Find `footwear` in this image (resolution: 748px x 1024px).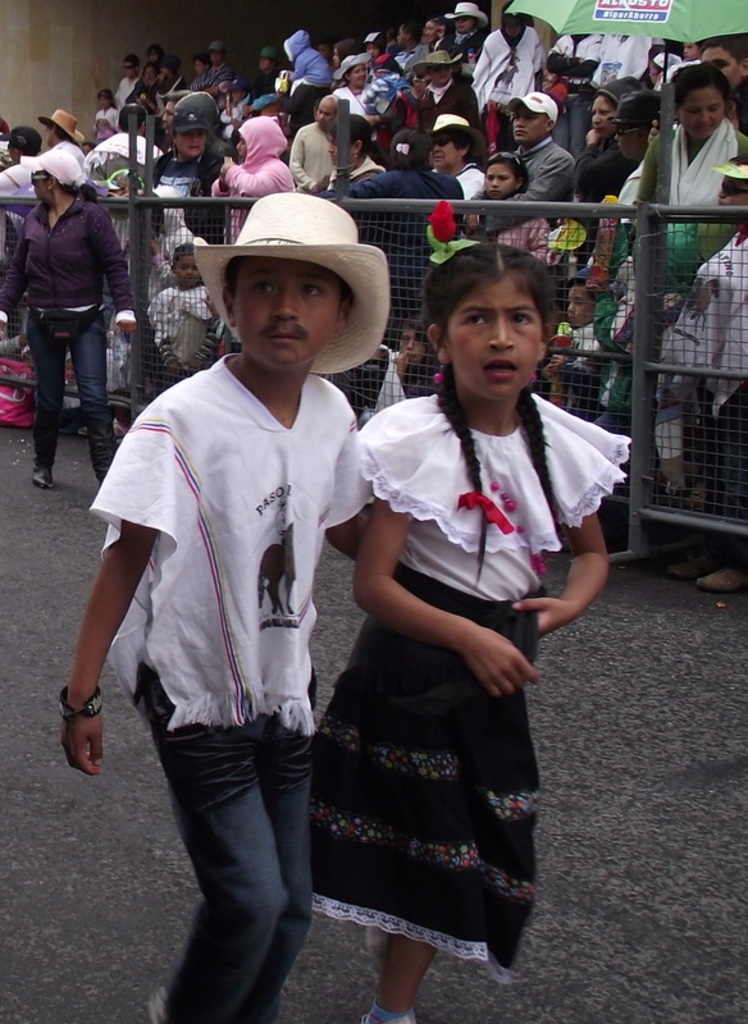
(left=149, top=988, right=169, bottom=1023).
